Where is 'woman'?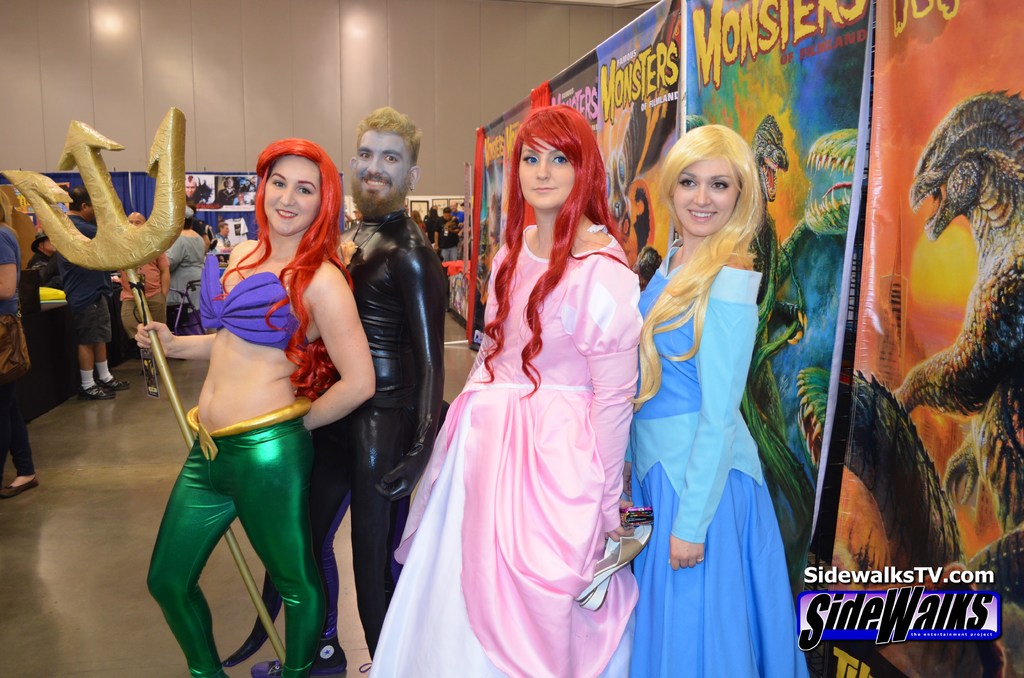
{"x1": 620, "y1": 125, "x2": 812, "y2": 677}.
